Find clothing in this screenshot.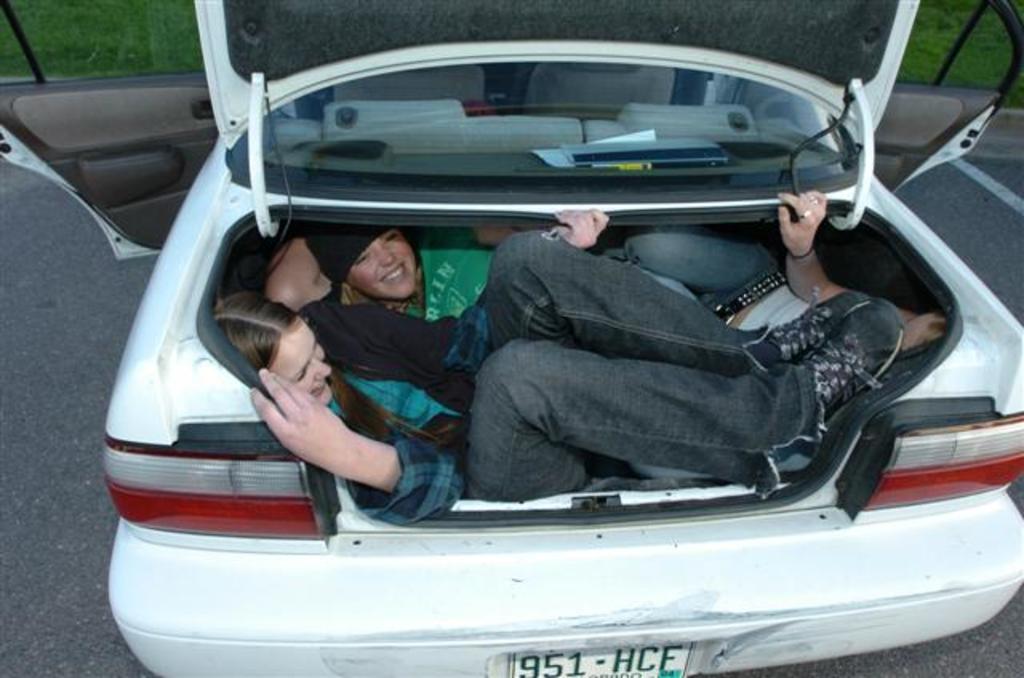
The bounding box for clothing is rect(317, 304, 829, 526).
